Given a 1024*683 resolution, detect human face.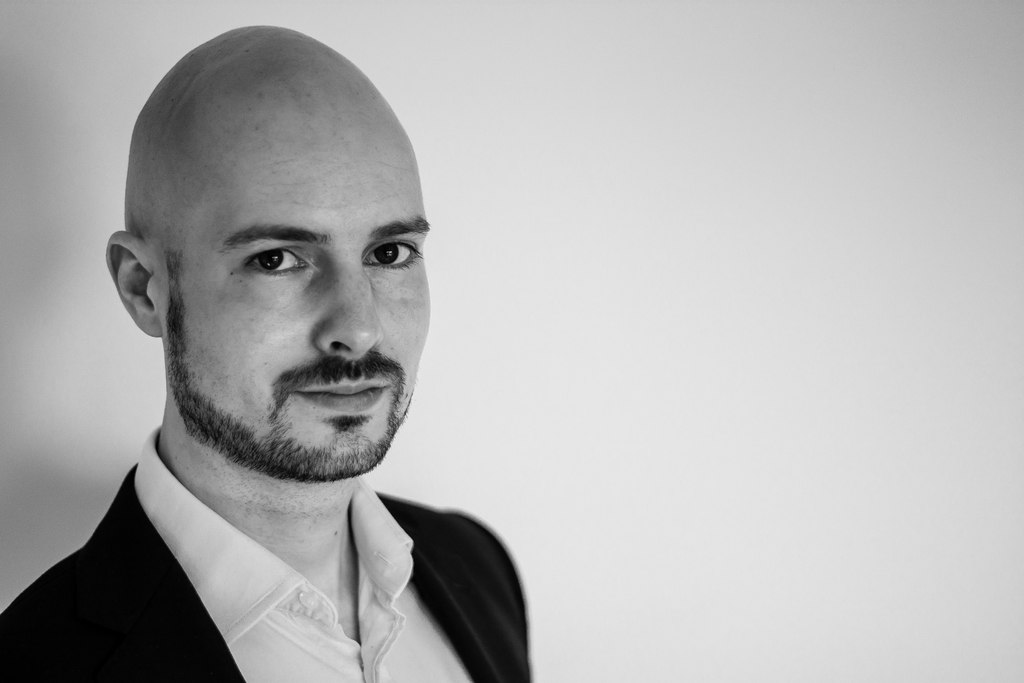
region(170, 120, 429, 482).
